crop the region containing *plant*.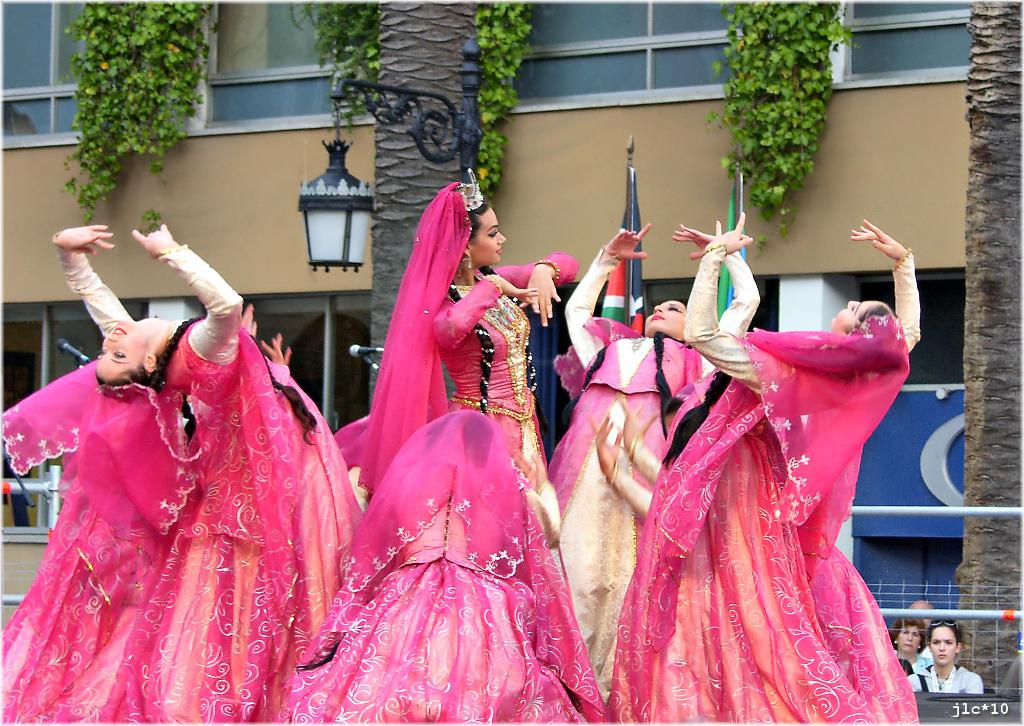
Crop region: left=458, top=0, right=536, bottom=195.
